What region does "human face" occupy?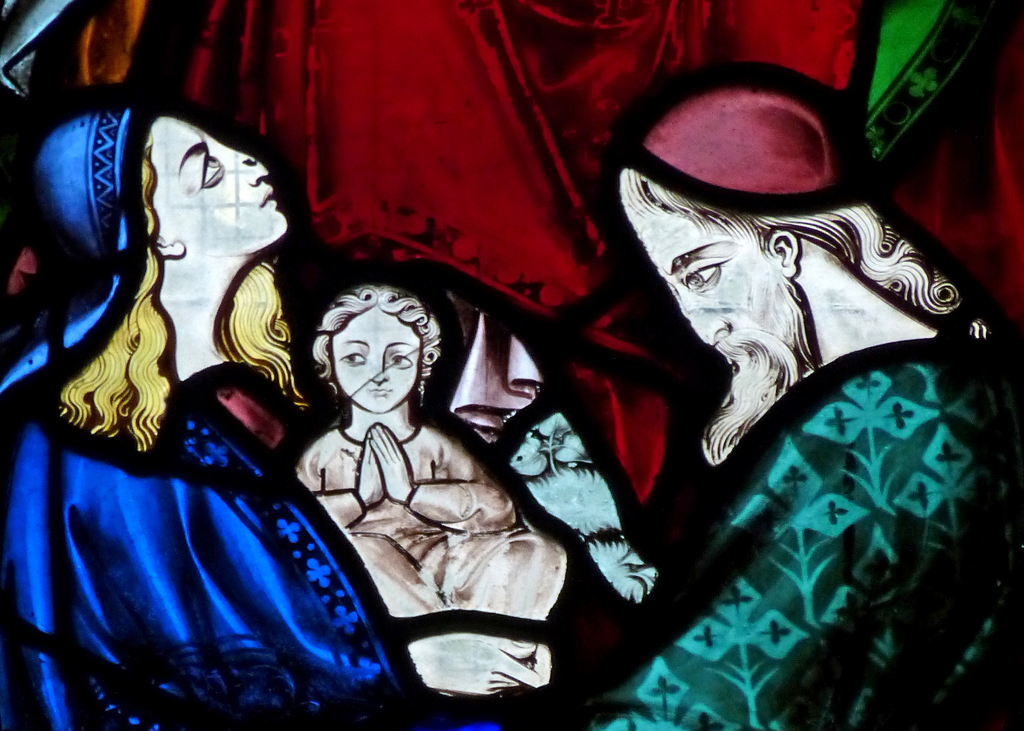
x1=624 y1=210 x2=774 y2=358.
